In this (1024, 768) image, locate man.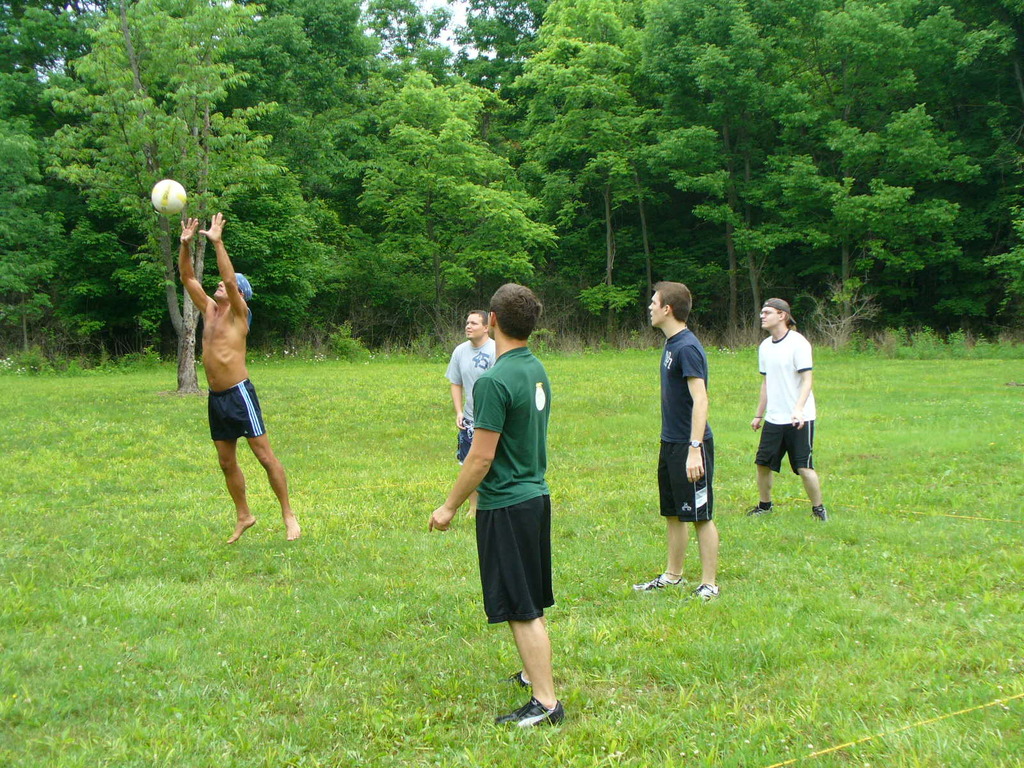
Bounding box: 424/283/566/735.
